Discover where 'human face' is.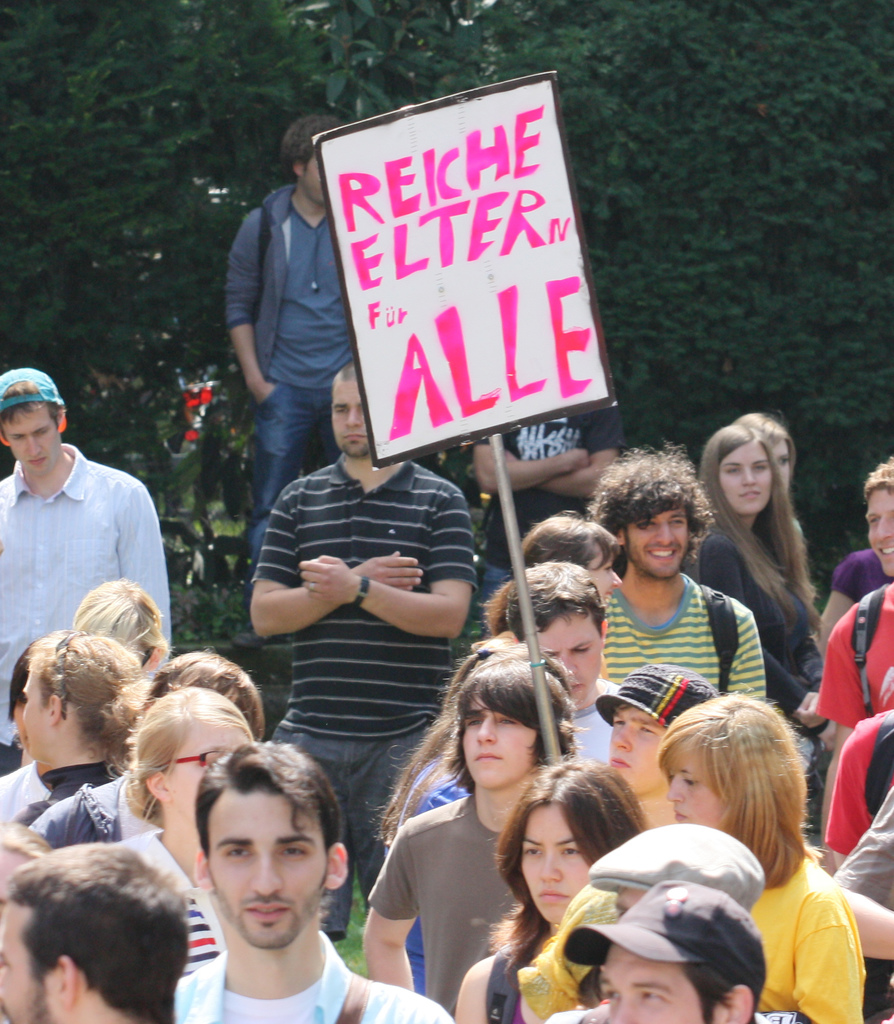
Discovered at 598/949/705/1023.
